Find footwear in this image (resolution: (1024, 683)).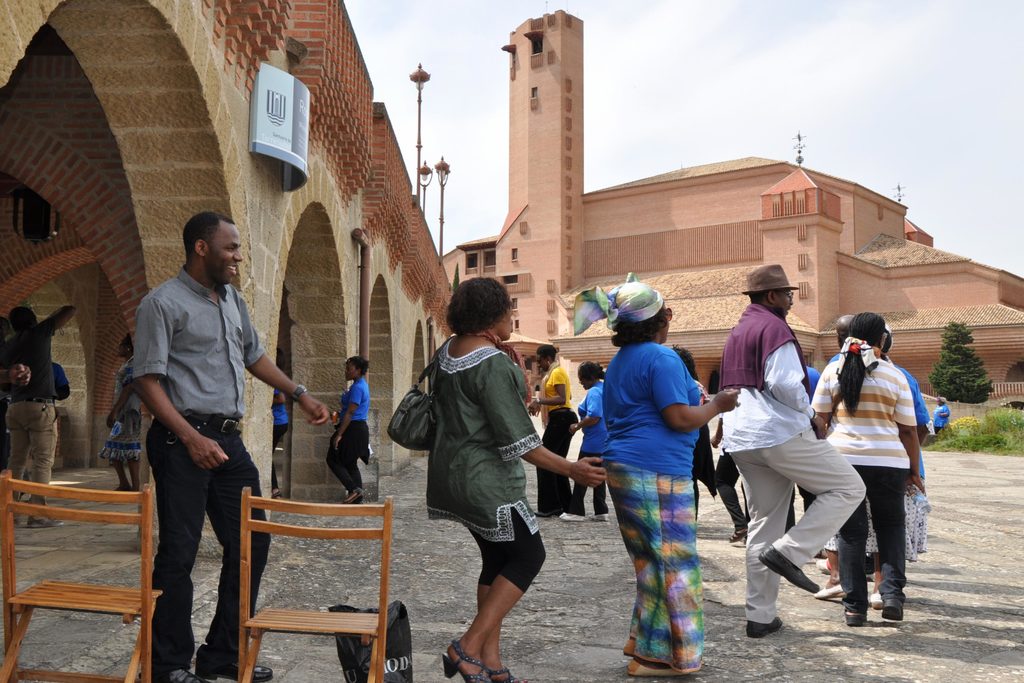
879,597,906,621.
